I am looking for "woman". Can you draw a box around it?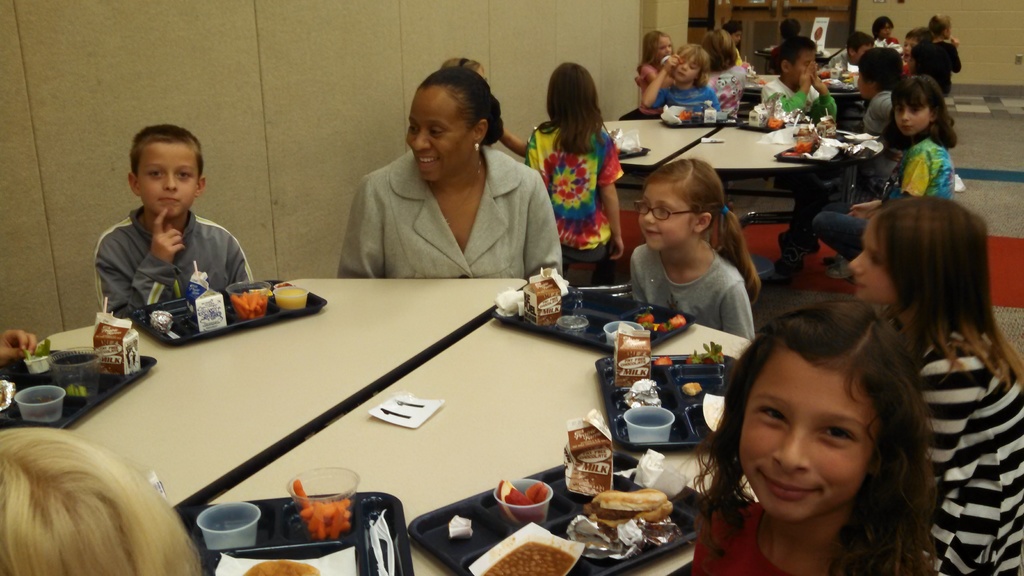
Sure, the bounding box is (x1=324, y1=75, x2=564, y2=289).
